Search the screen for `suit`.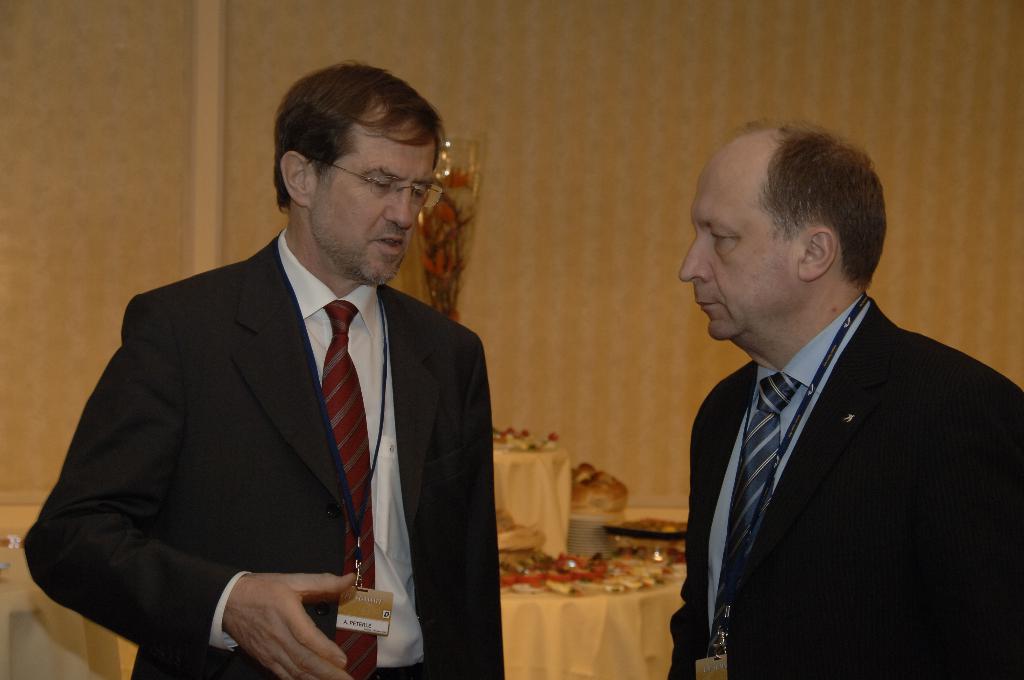
Found at bbox(671, 304, 1023, 679).
